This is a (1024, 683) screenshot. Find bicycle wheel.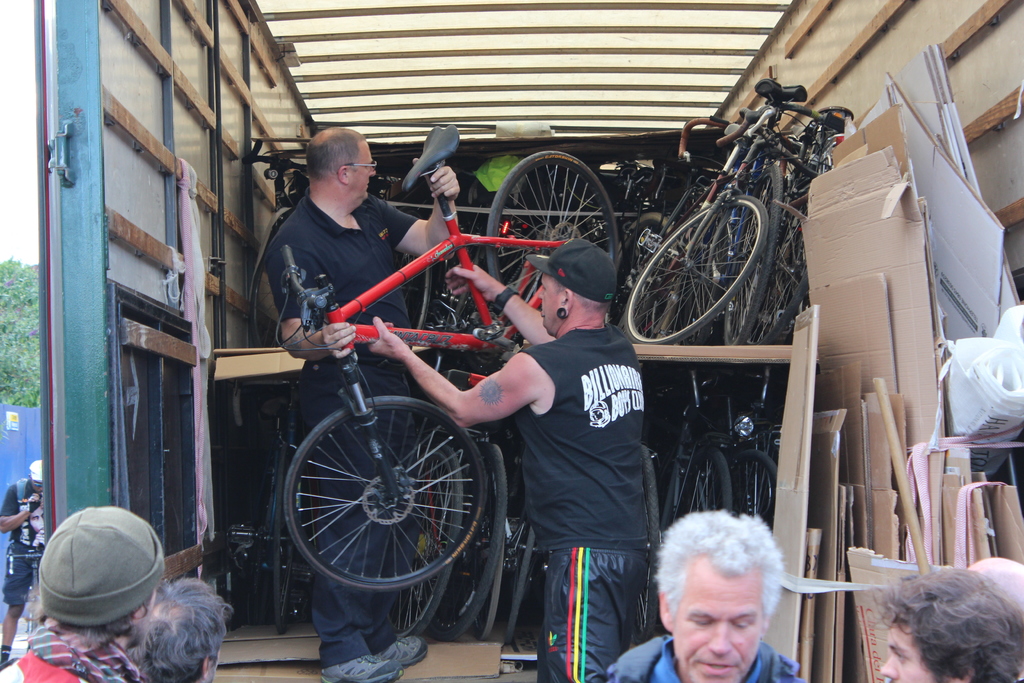
Bounding box: 488, 147, 619, 336.
